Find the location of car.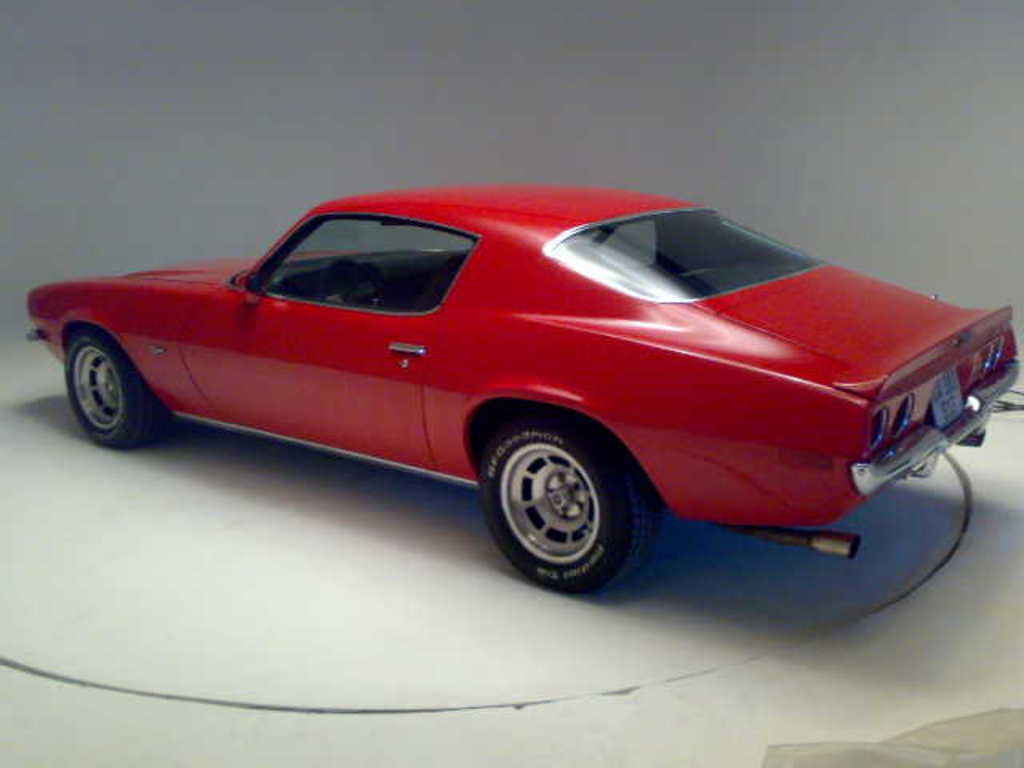
Location: {"x1": 30, "y1": 178, "x2": 1022, "y2": 608}.
